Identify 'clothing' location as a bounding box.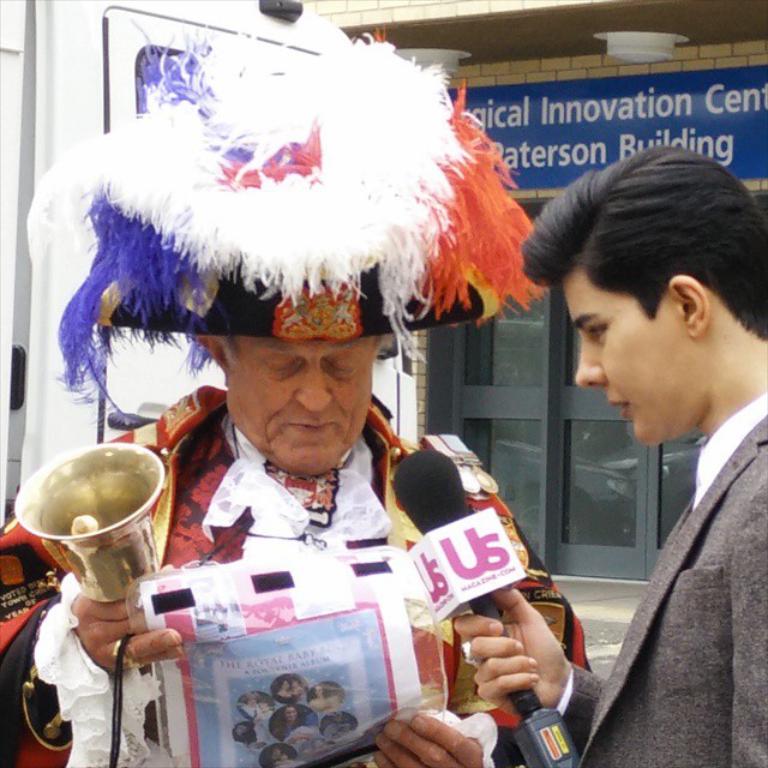
pyautogui.locateOnScreen(0, 382, 595, 767).
